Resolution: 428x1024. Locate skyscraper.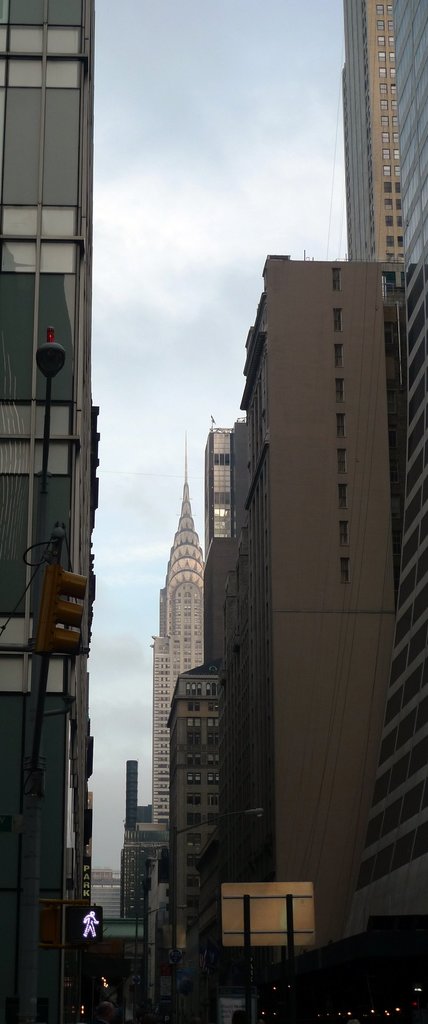
[left=1, top=0, right=111, bottom=1023].
